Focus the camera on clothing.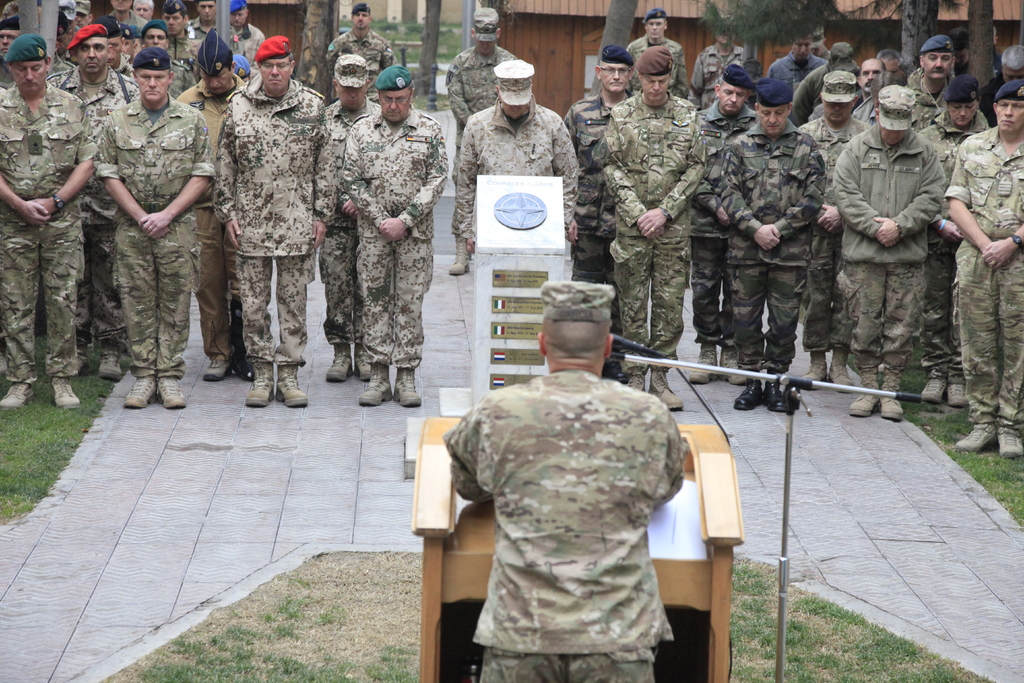
Focus region: locate(449, 92, 577, 252).
